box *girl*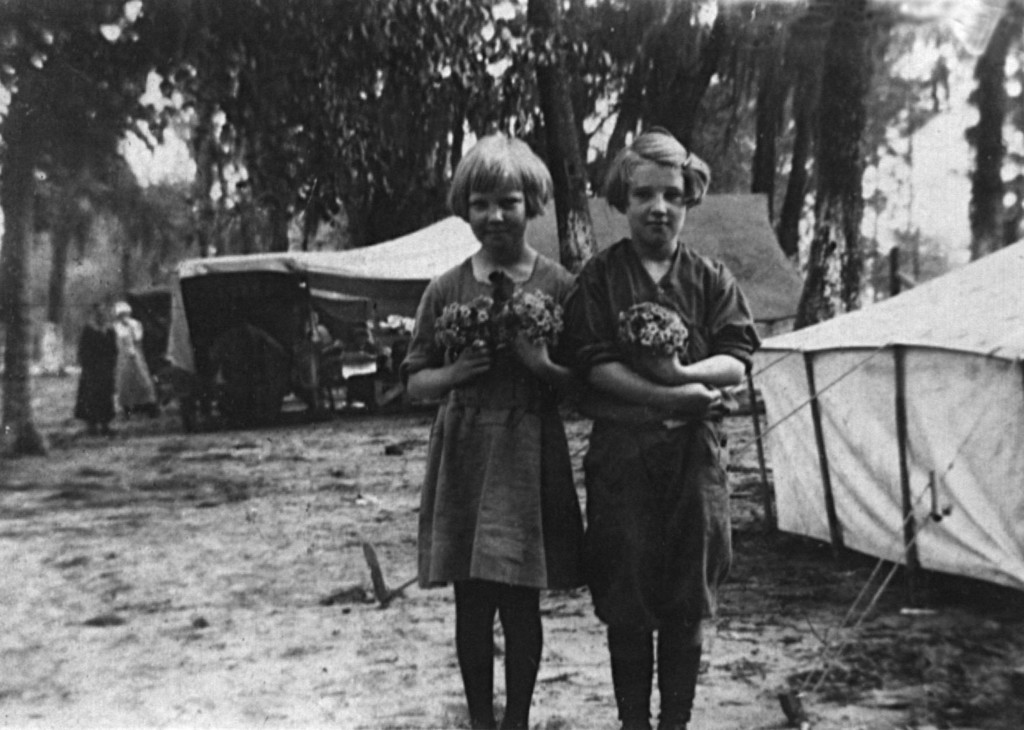
{"left": 559, "top": 124, "right": 765, "bottom": 729}
